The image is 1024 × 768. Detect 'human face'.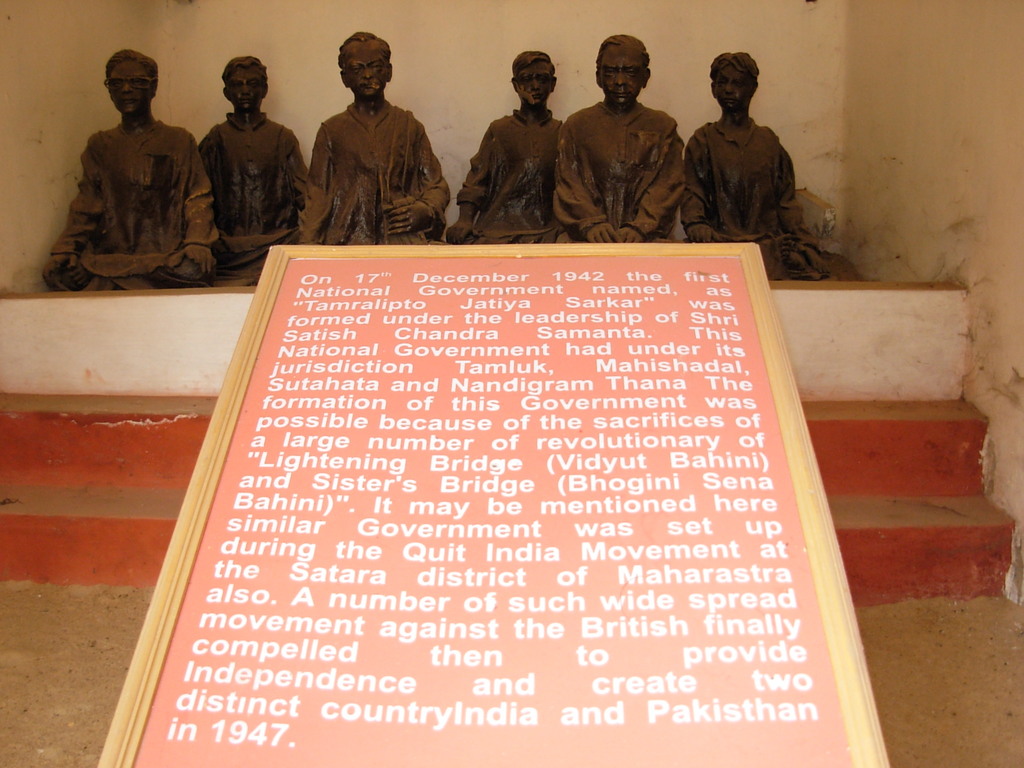
Detection: <box>108,60,150,115</box>.
